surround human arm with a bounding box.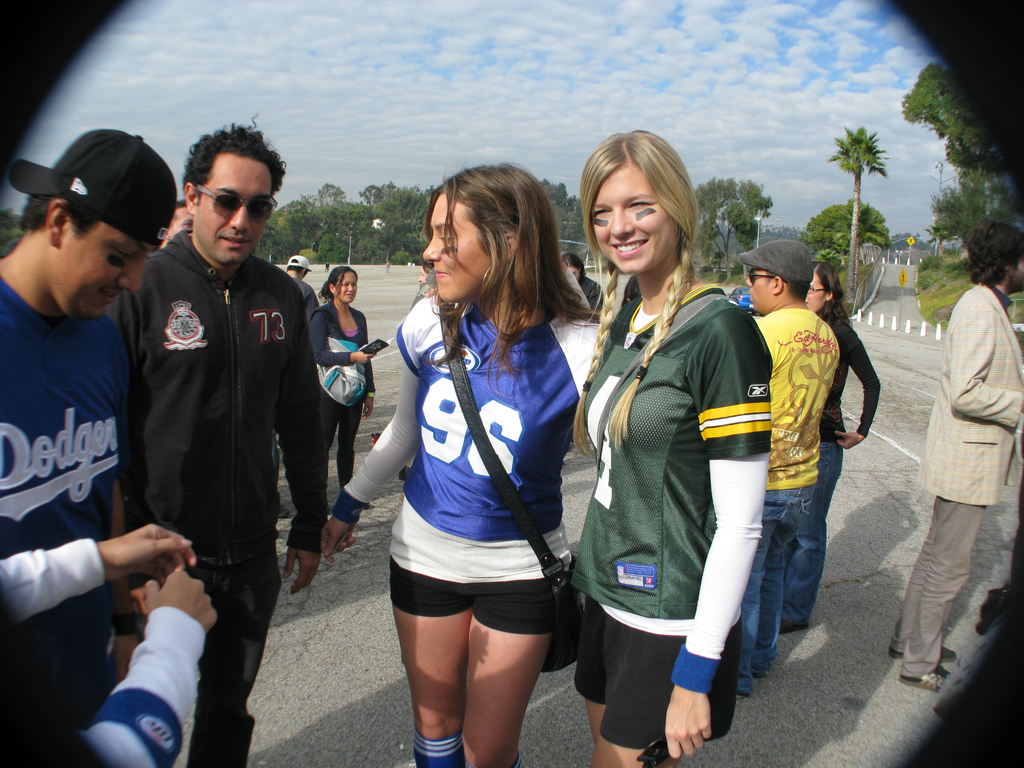
bbox=(660, 319, 783, 745).
